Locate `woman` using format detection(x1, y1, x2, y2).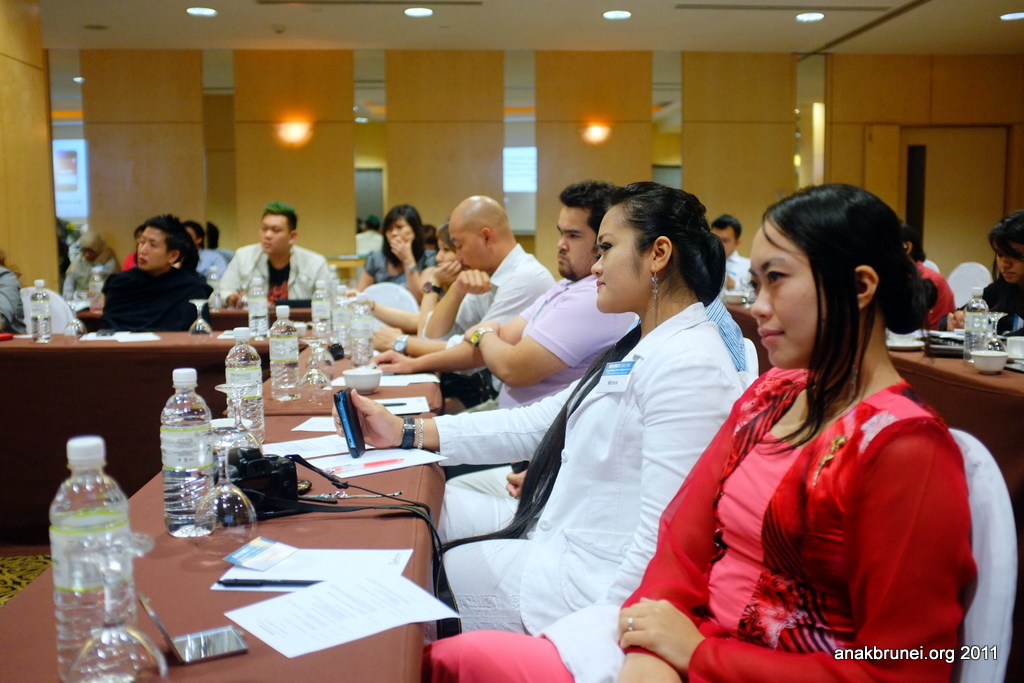
detection(939, 210, 1023, 339).
